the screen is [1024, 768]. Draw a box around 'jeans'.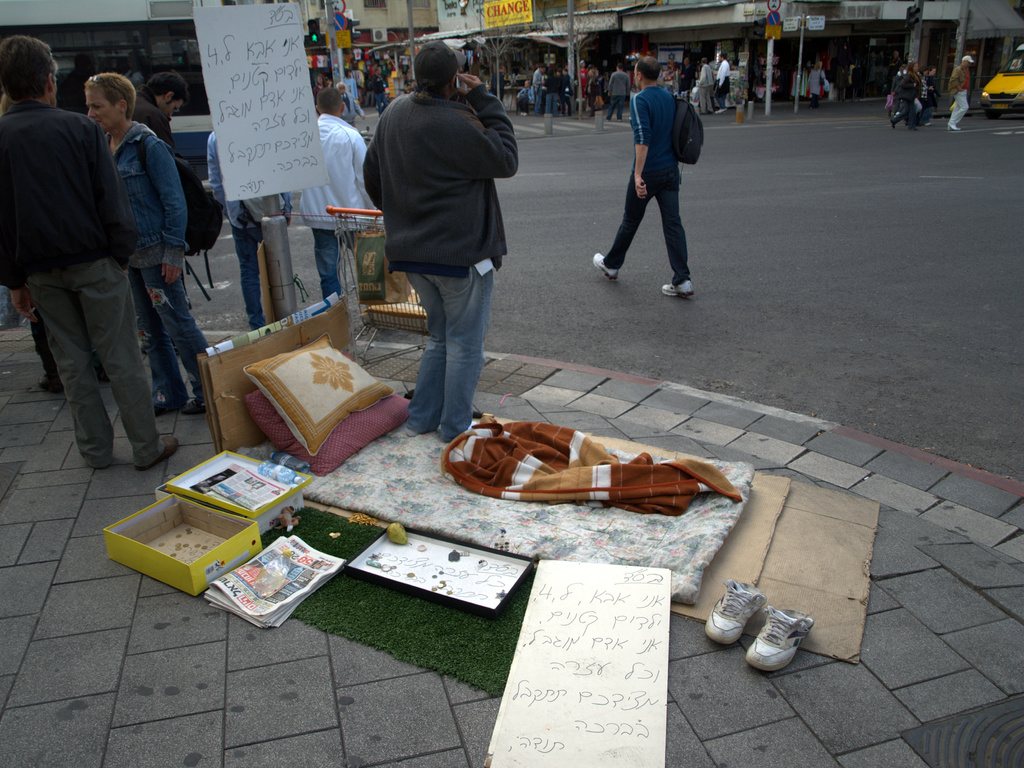
[left=536, top=85, right=545, bottom=113].
